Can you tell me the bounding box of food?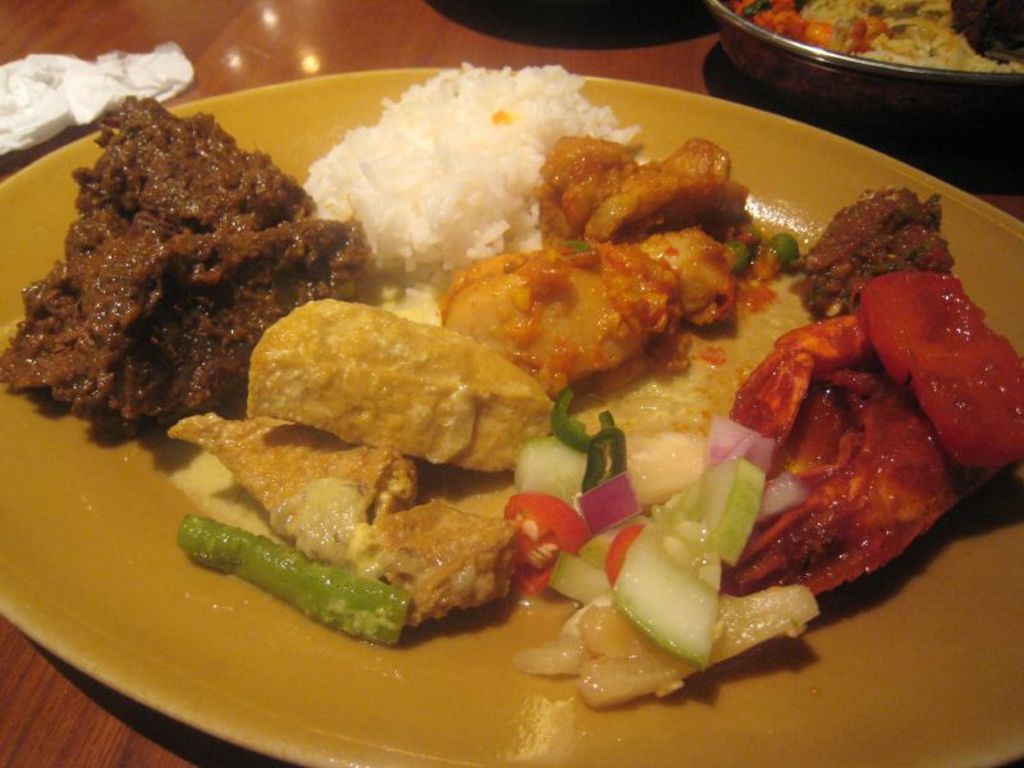
439:227:745:401.
